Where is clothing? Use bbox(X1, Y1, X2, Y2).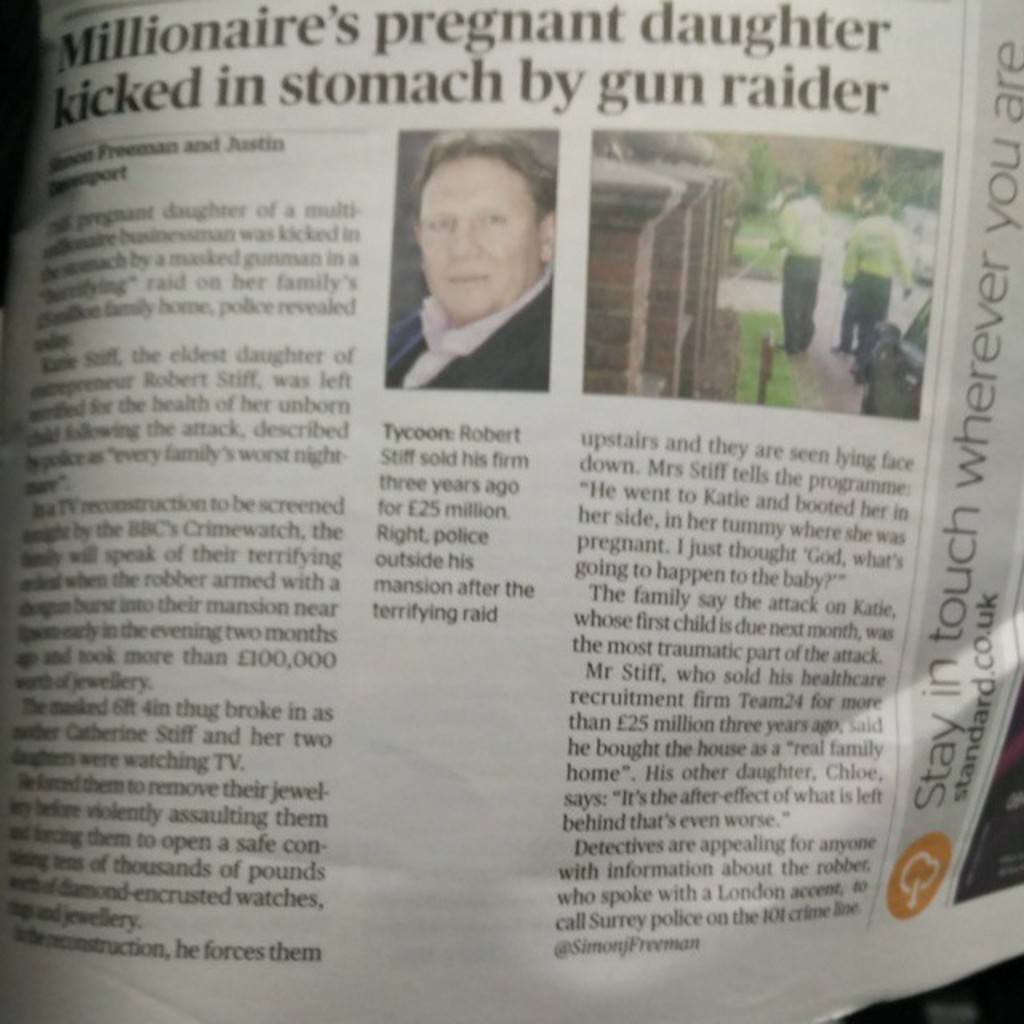
bbox(782, 198, 840, 346).
